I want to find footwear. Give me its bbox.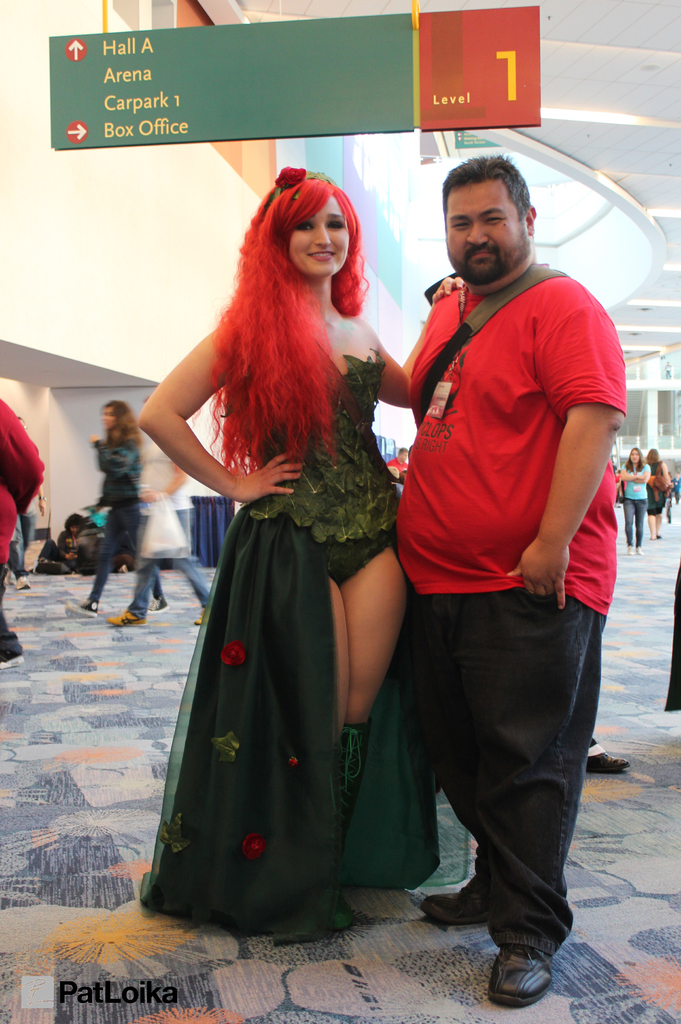
[left=108, top=612, right=147, bottom=624].
